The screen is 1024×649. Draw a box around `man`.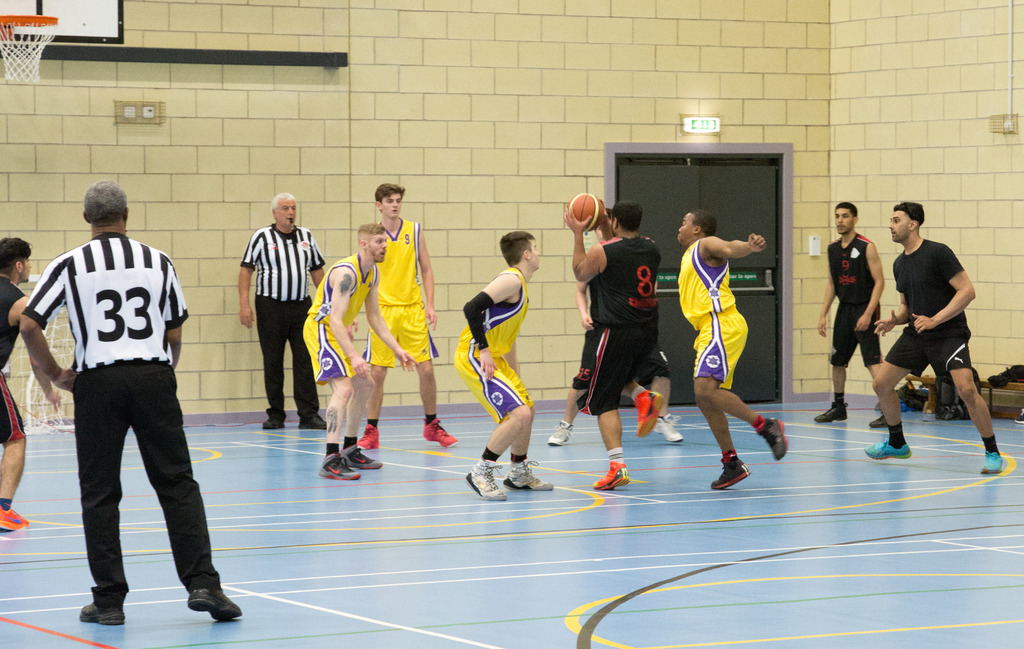
(x1=236, y1=189, x2=326, y2=433).
